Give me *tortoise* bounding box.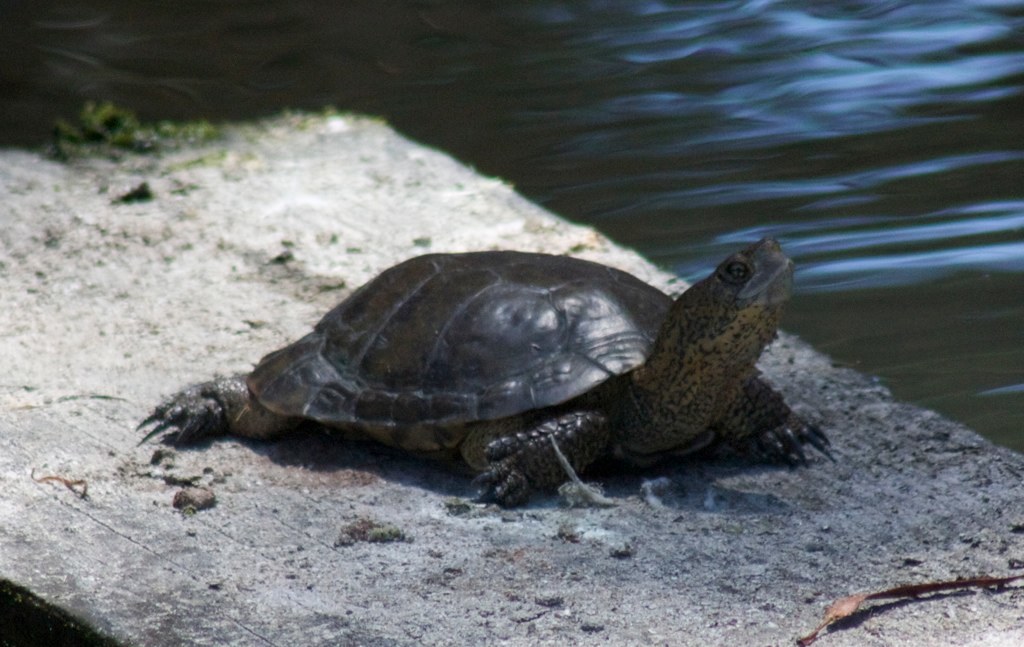
(132, 237, 836, 508).
